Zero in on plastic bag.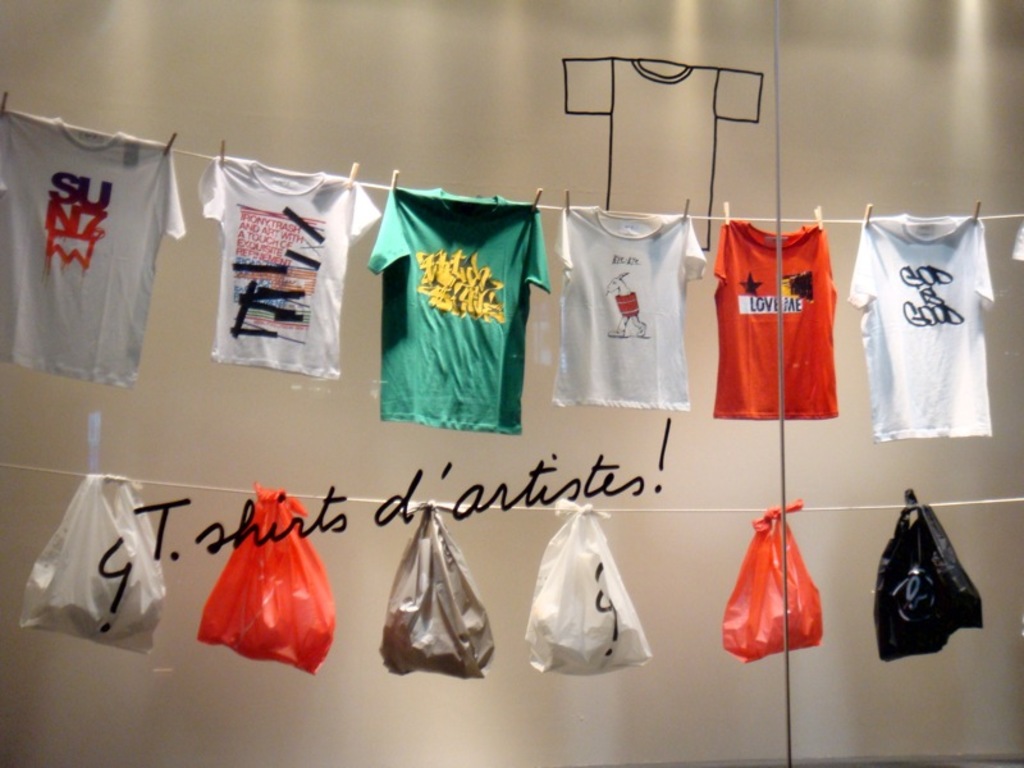
Zeroed in: x1=521, y1=493, x2=653, y2=671.
